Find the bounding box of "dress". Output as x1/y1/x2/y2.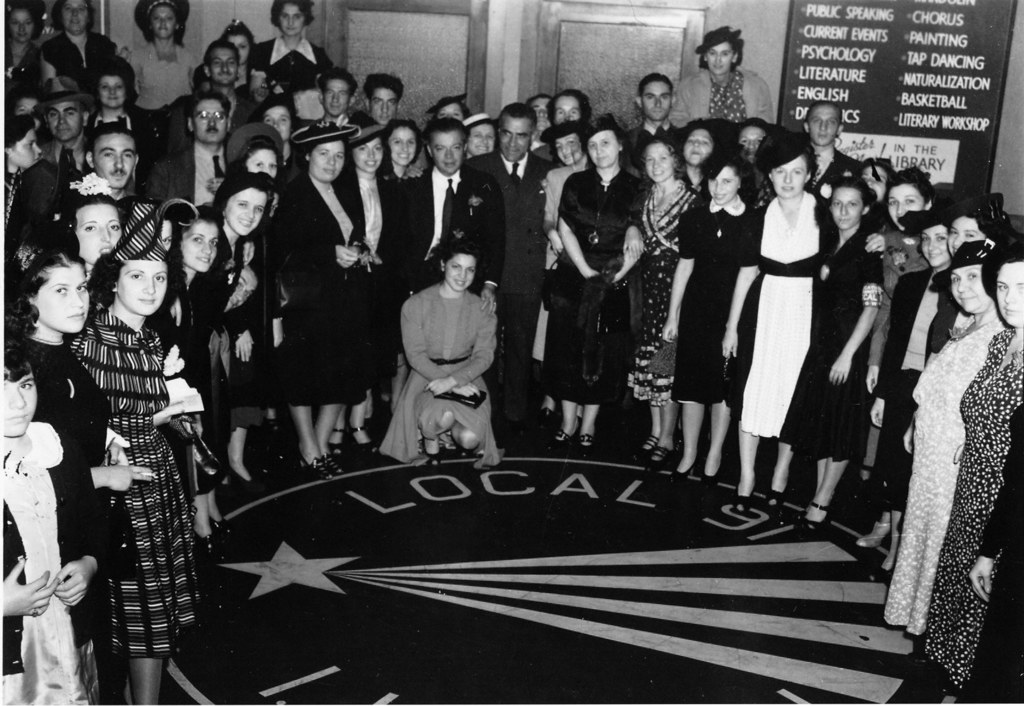
1/422/105/705.
